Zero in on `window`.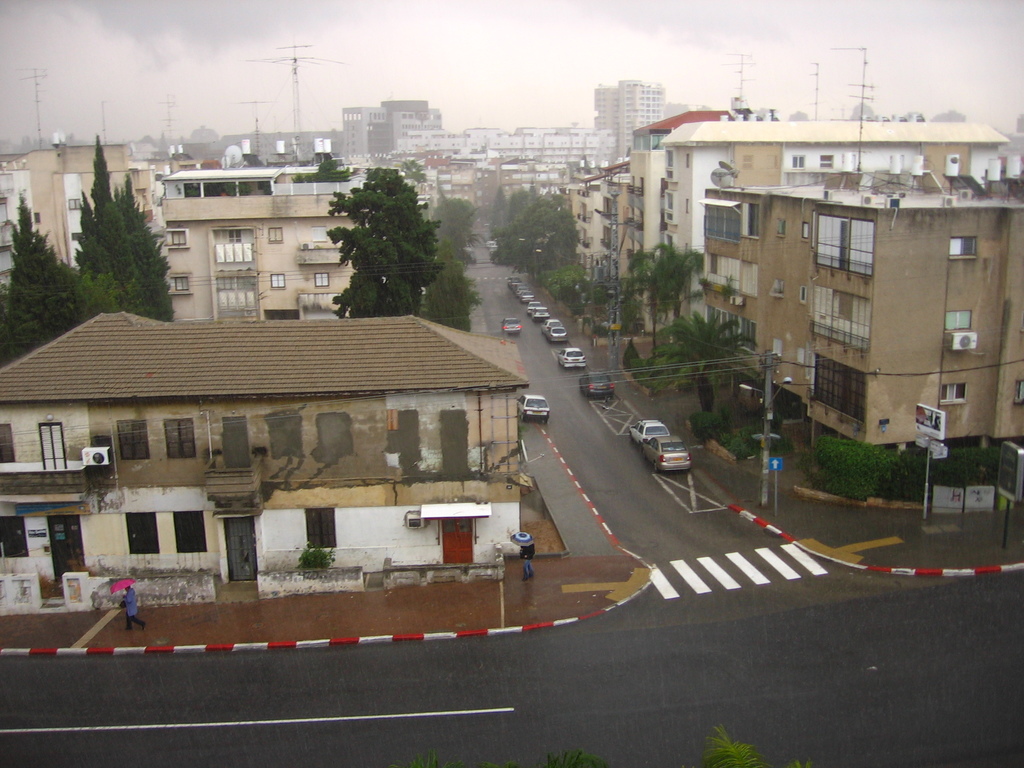
Zeroed in: (left=173, top=275, right=189, bottom=291).
